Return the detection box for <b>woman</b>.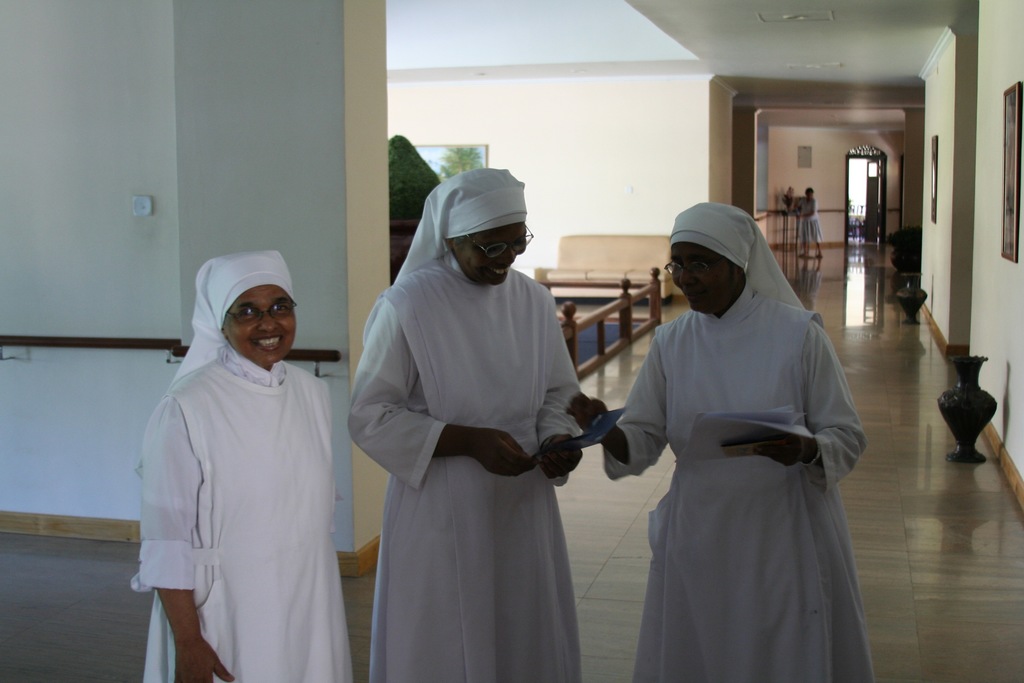
[x1=563, y1=199, x2=856, y2=682].
